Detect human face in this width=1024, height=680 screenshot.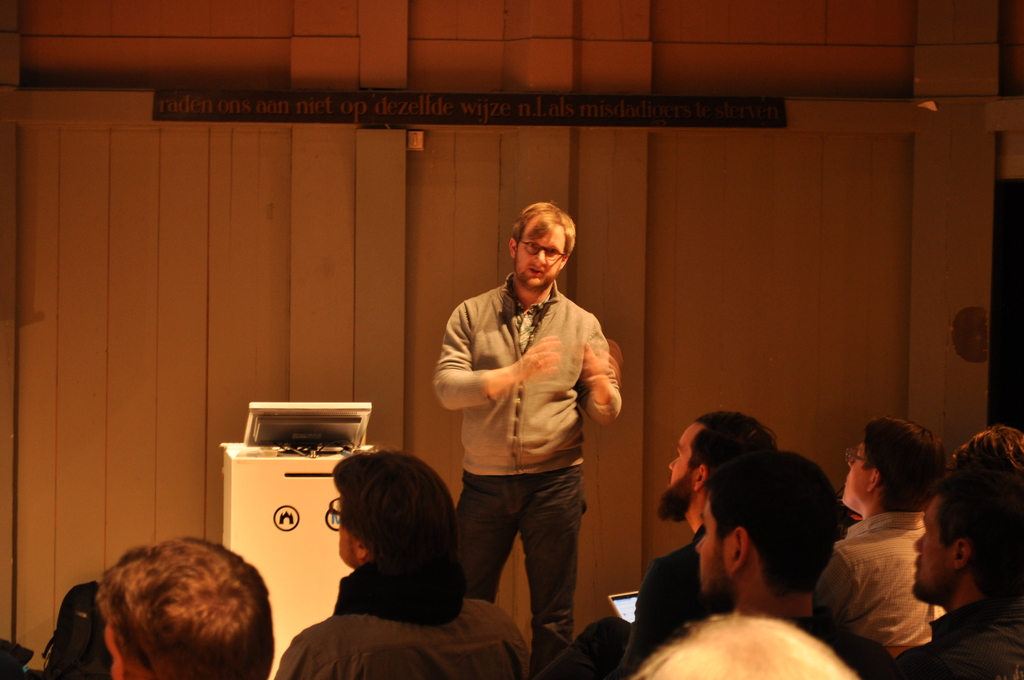
Detection: bbox=(838, 437, 865, 499).
